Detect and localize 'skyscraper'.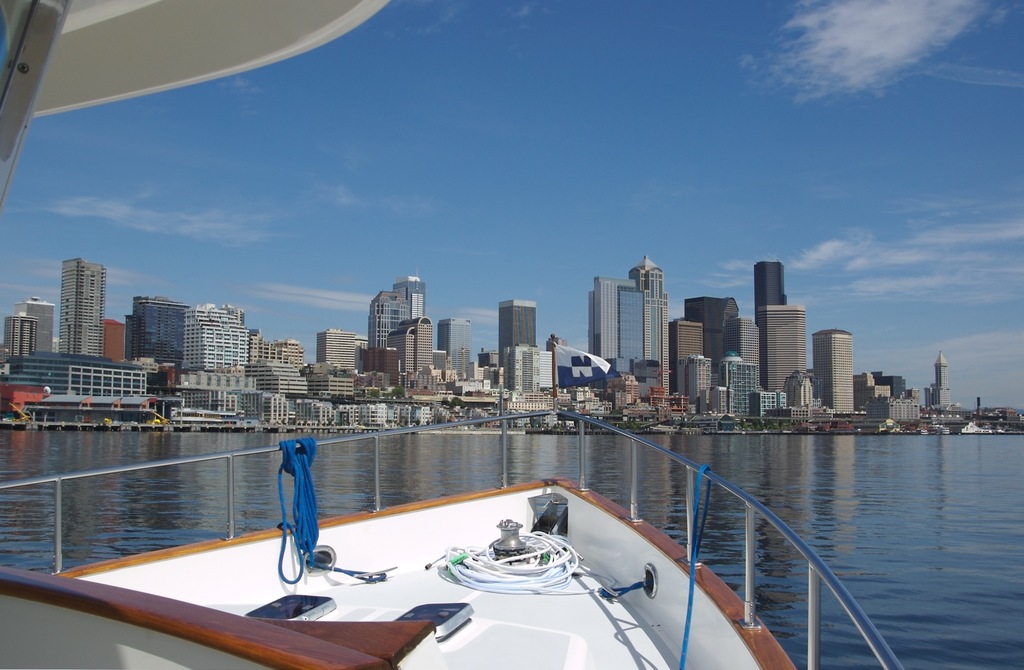
Localized at left=60, top=255, right=109, bottom=362.
